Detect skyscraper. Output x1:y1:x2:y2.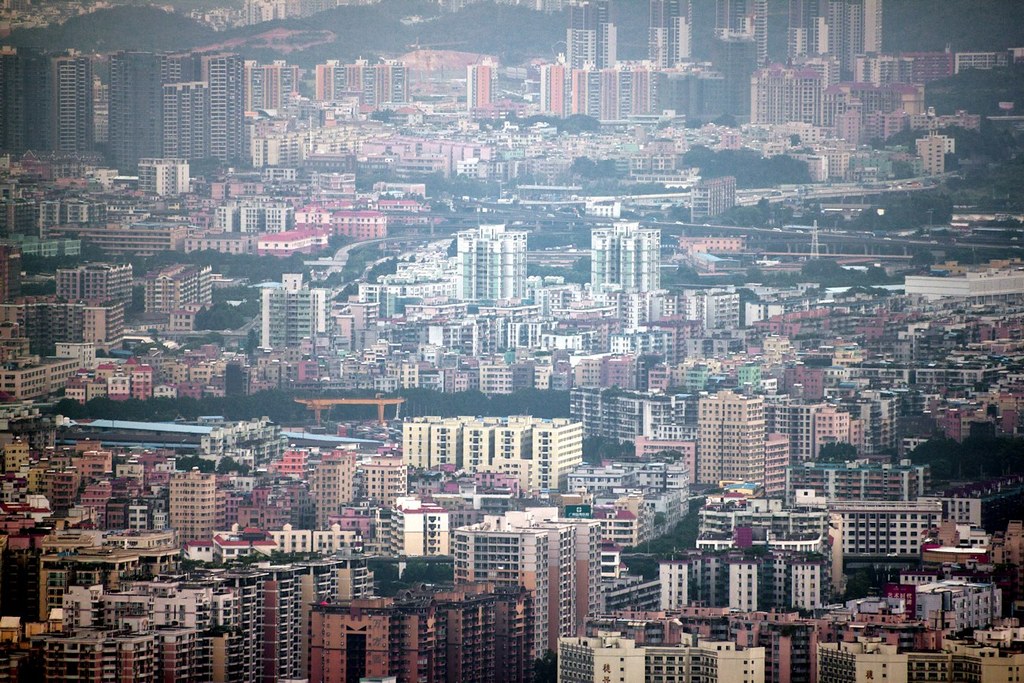
390:492:485:565.
